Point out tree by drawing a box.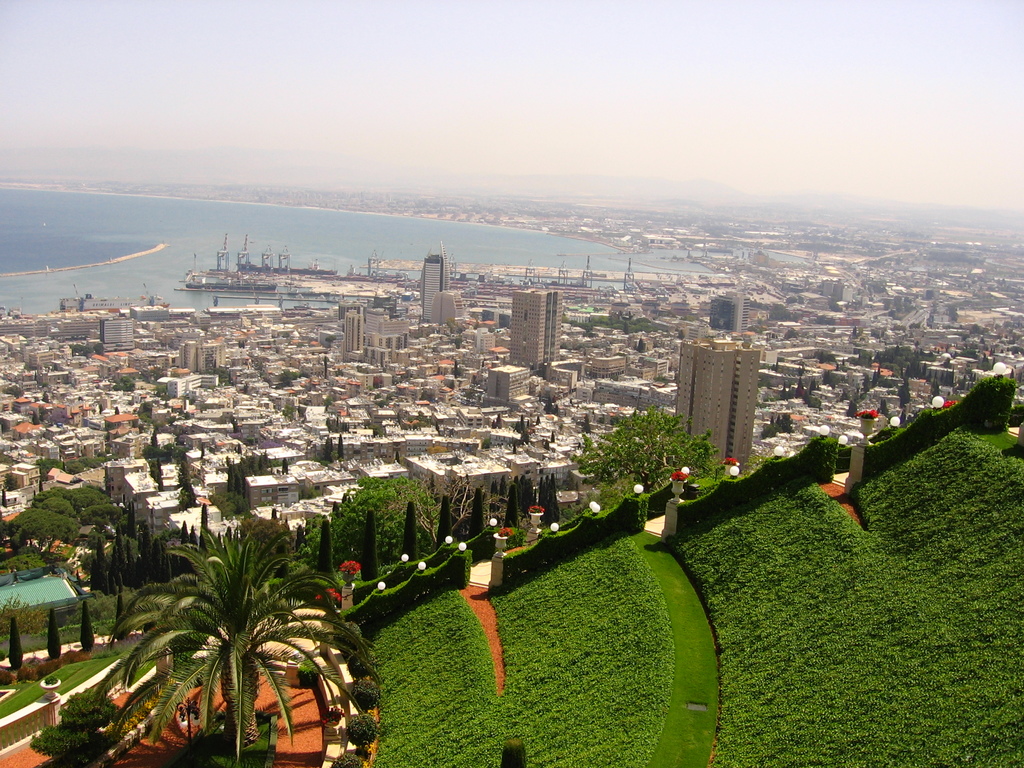
select_region(367, 420, 385, 442).
